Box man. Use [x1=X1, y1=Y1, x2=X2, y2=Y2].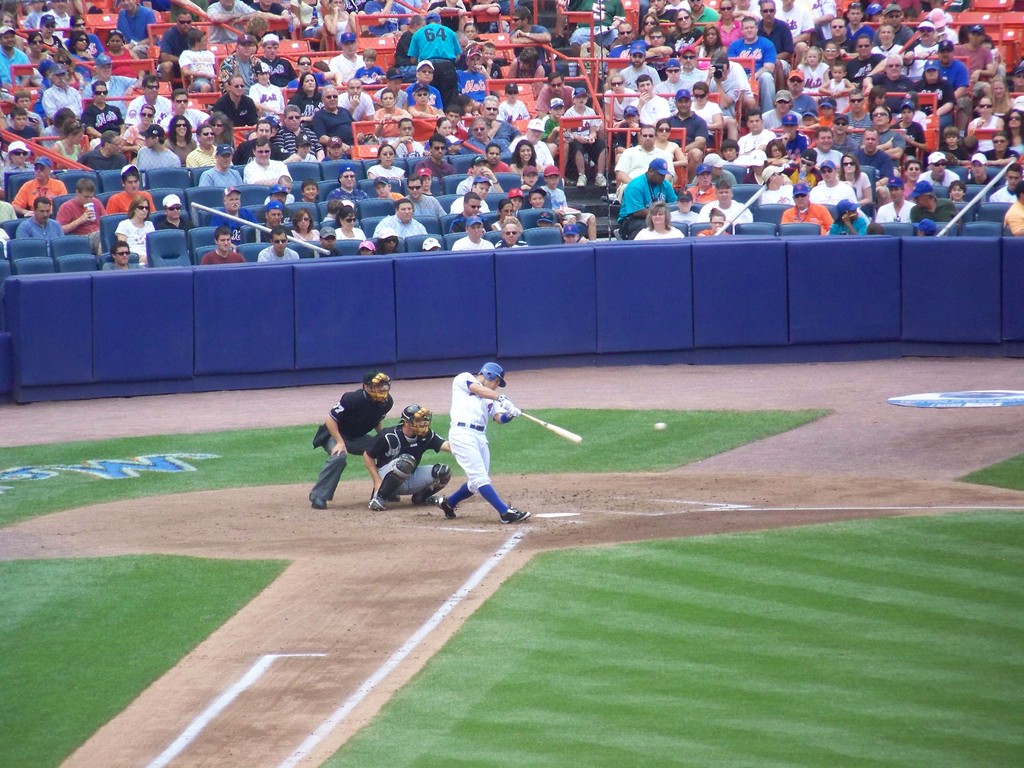
[x1=877, y1=179, x2=910, y2=226].
